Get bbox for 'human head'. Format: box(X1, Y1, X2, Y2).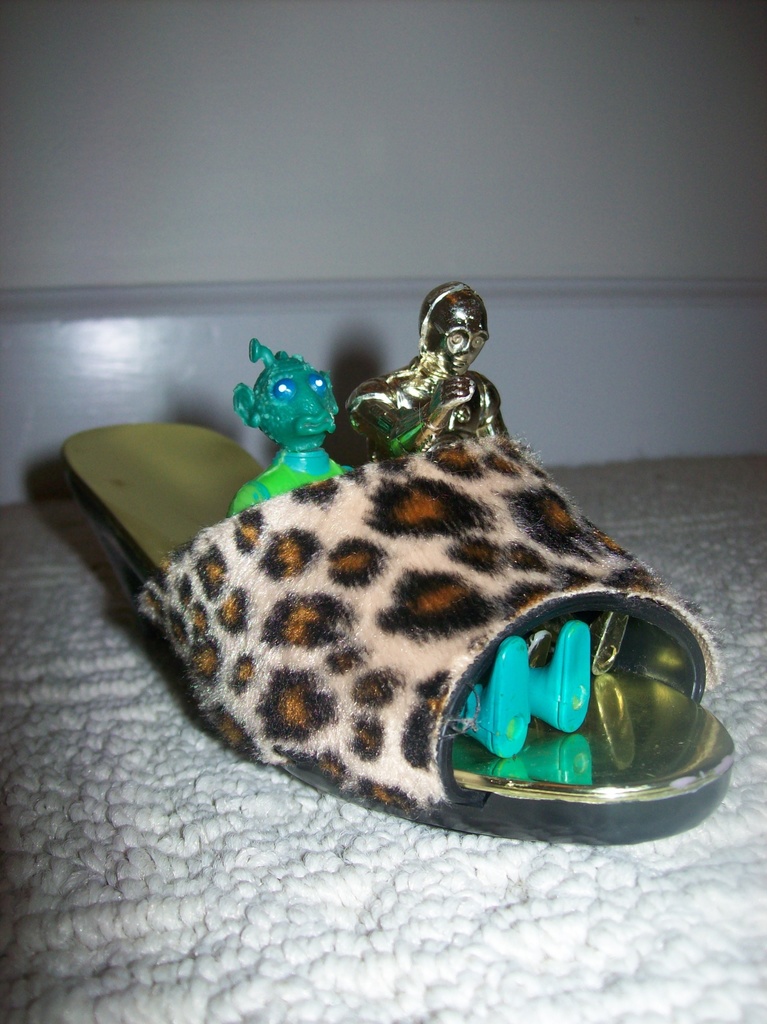
box(414, 279, 503, 381).
